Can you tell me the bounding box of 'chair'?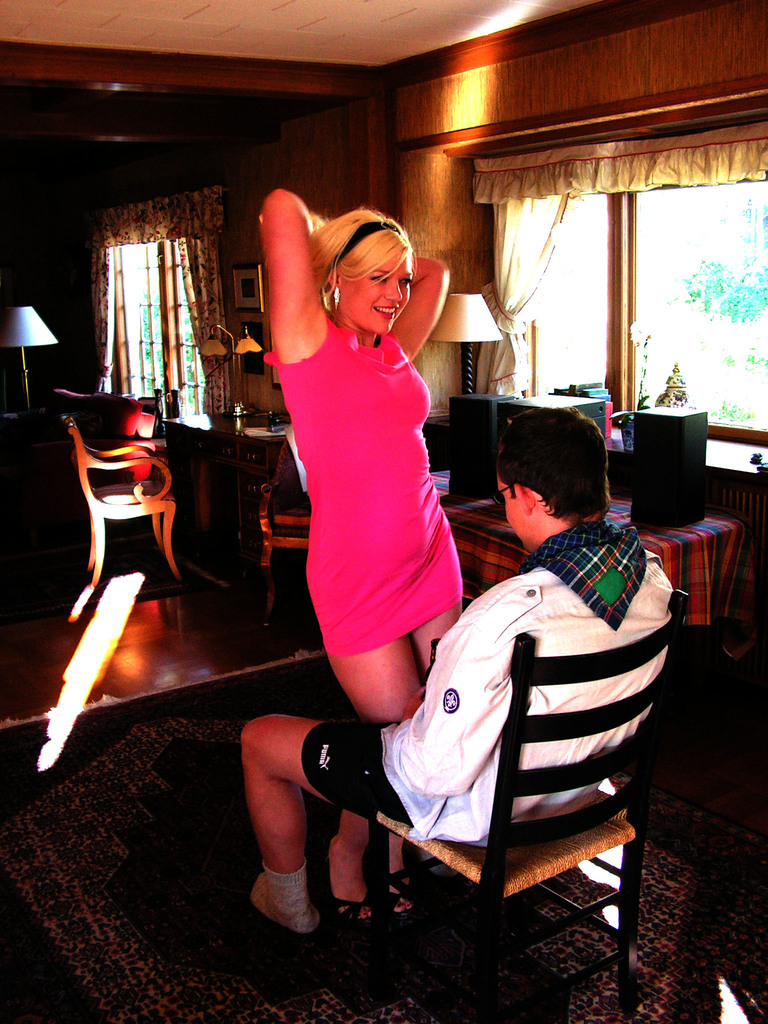
bbox(257, 447, 318, 572).
